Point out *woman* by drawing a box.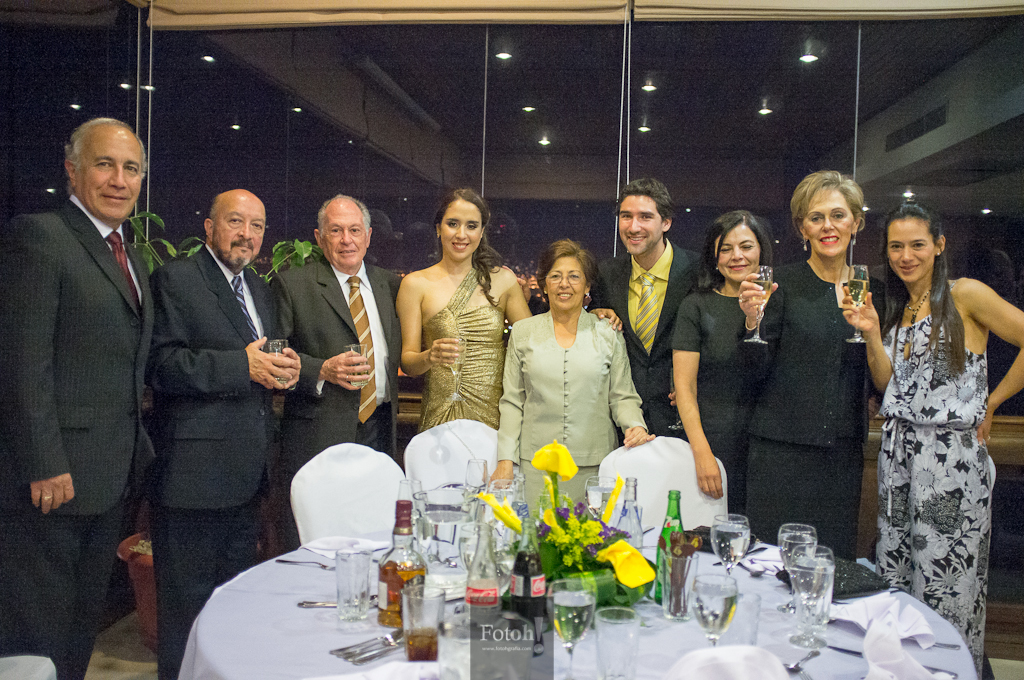
(488, 240, 656, 520).
